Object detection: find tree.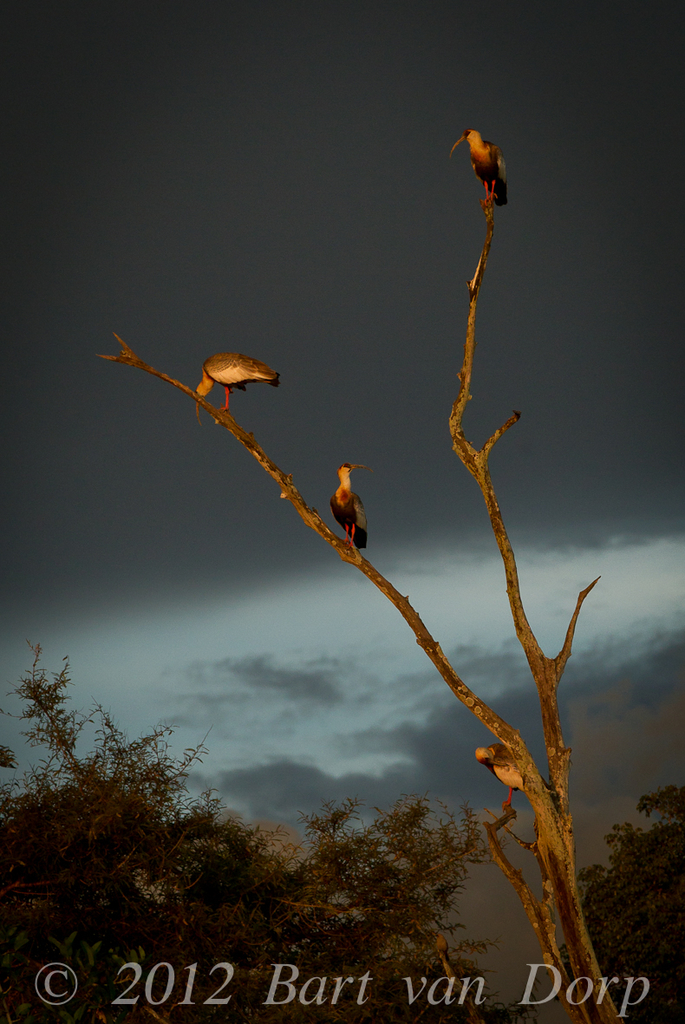
[left=66, top=96, right=669, bottom=928].
